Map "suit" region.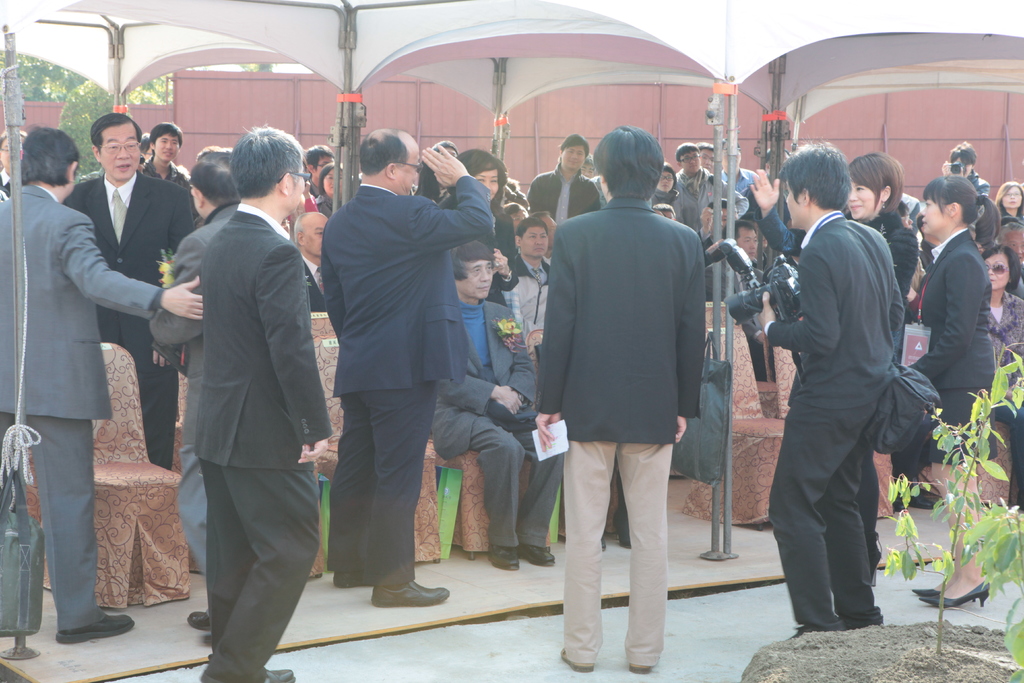
Mapped to [535,195,703,666].
